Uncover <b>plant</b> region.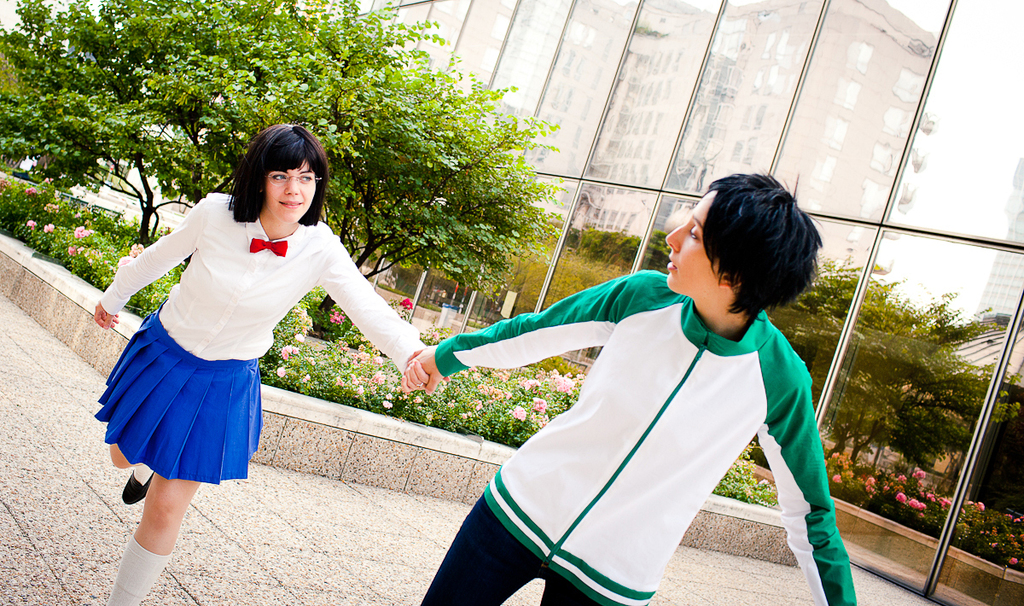
Uncovered: (x1=0, y1=155, x2=784, y2=509).
